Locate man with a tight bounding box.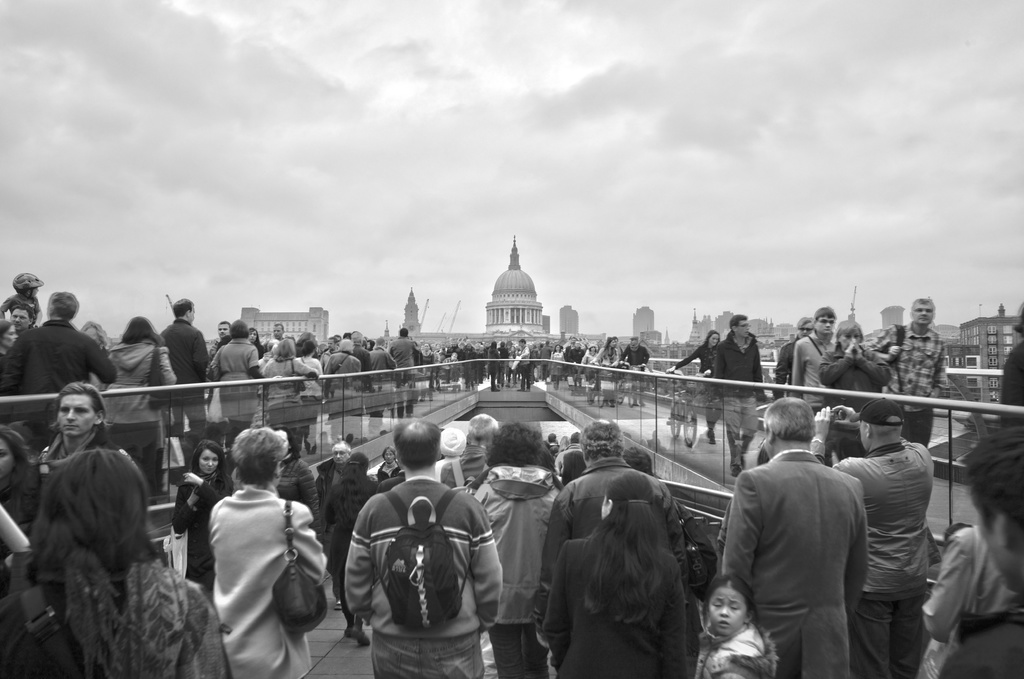
<bbox>6, 302, 37, 331</bbox>.
